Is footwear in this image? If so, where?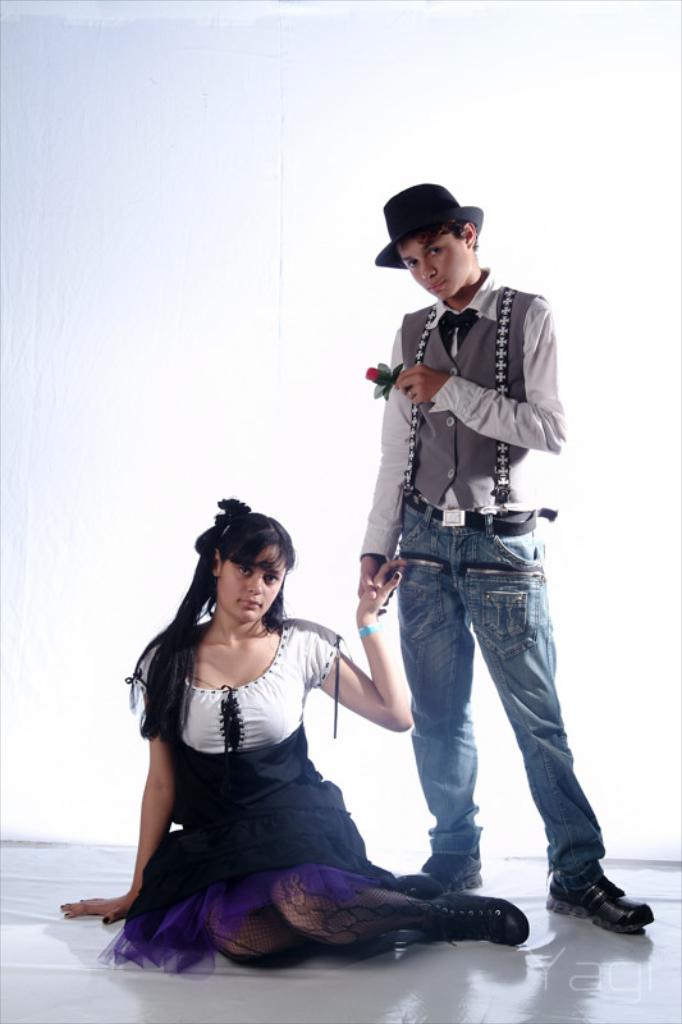
Yes, at {"x1": 397, "y1": 849, "x2": 482, "y2": 892}.
